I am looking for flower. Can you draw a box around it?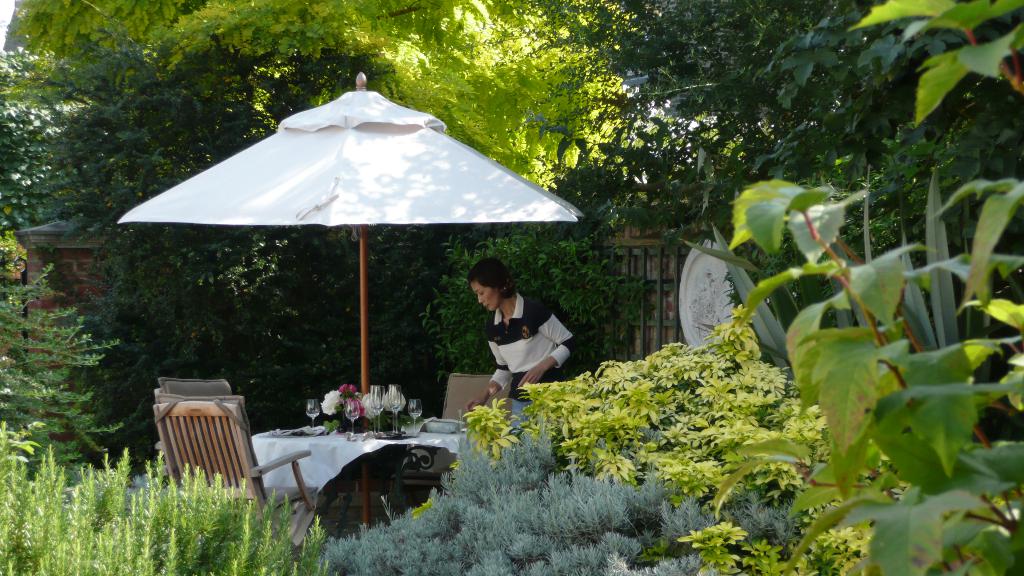
Sure, the bounding box is (464,404,520,467).
